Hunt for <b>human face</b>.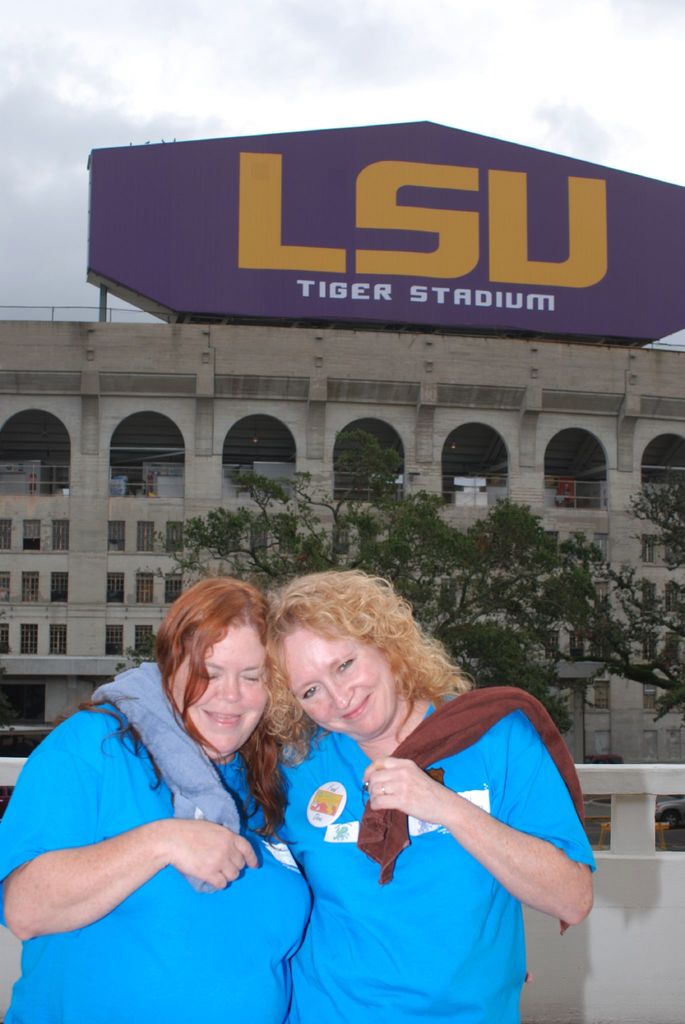
Hunted down at box=[173, 631, 264, 760].
